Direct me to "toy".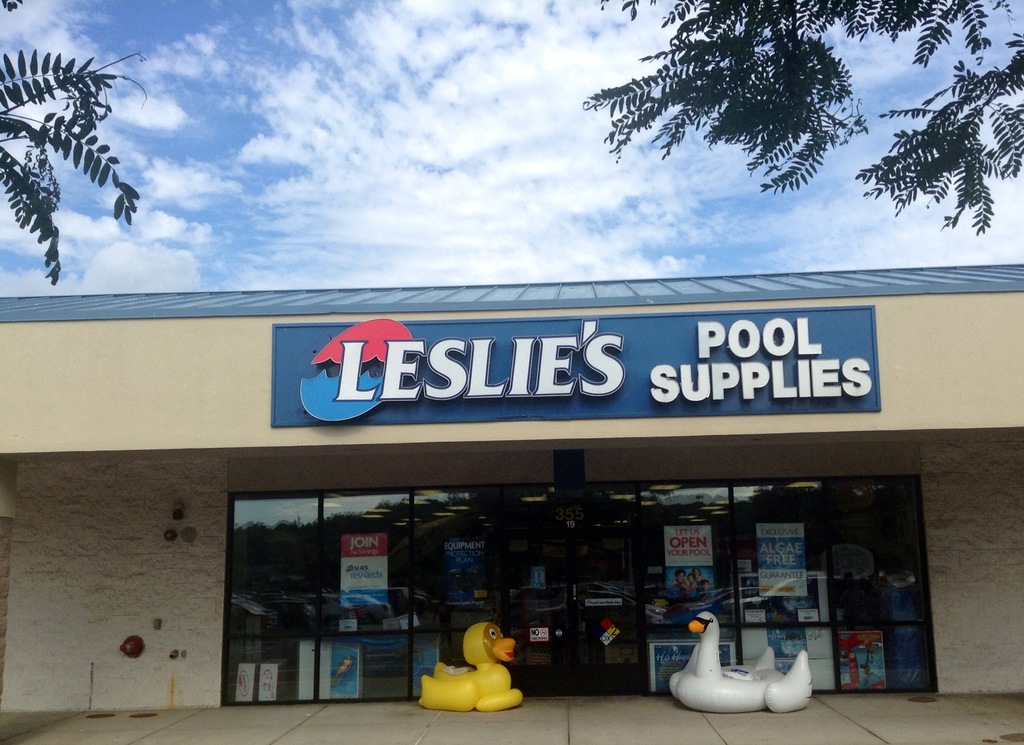
Direction: box(438, 625, 531, 728).
